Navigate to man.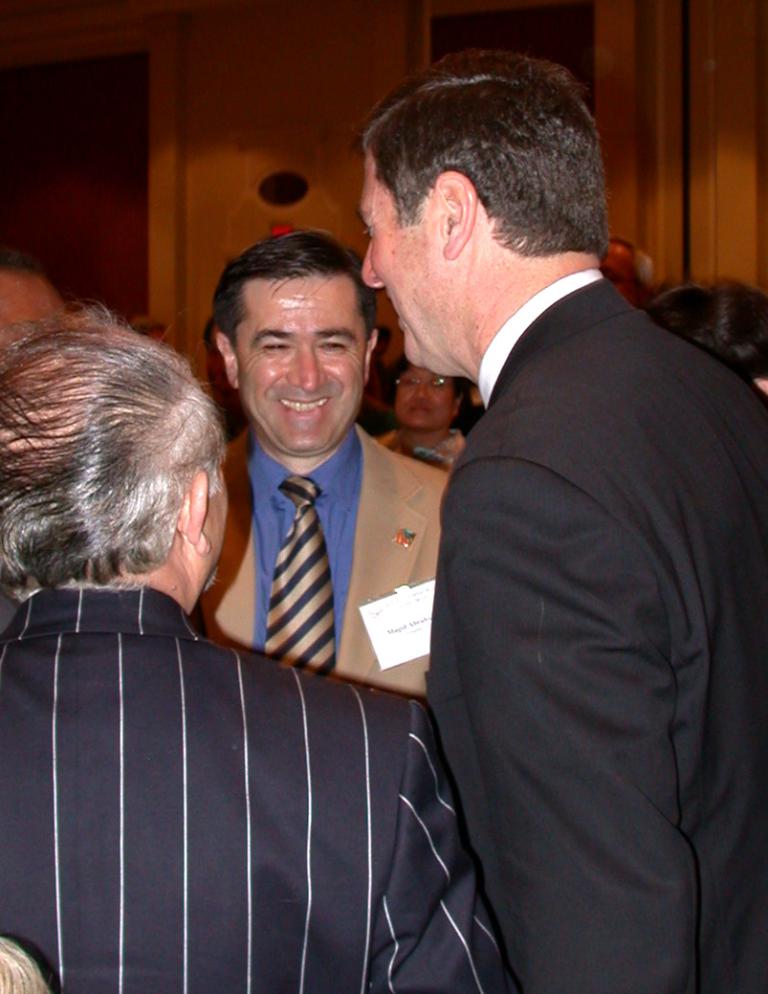
Navigation target: box(216, 230, 442, 708).
